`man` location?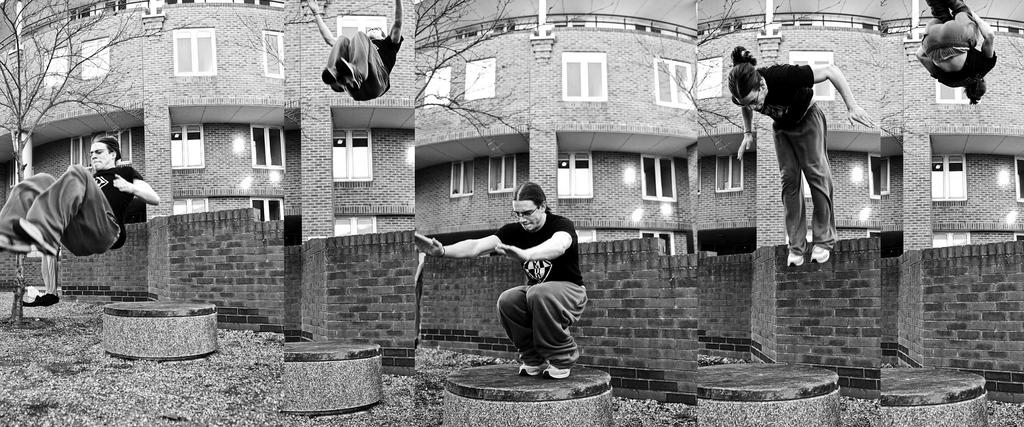
303,1,403,101
